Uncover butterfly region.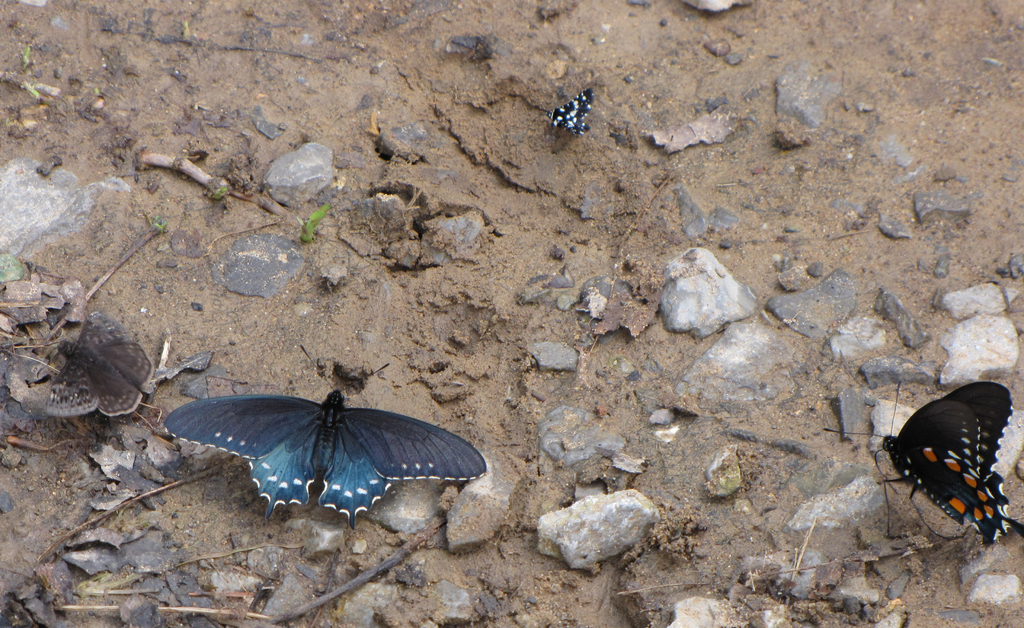
Uncovered: x1=40 y1=310 x2=156 y2=417.
